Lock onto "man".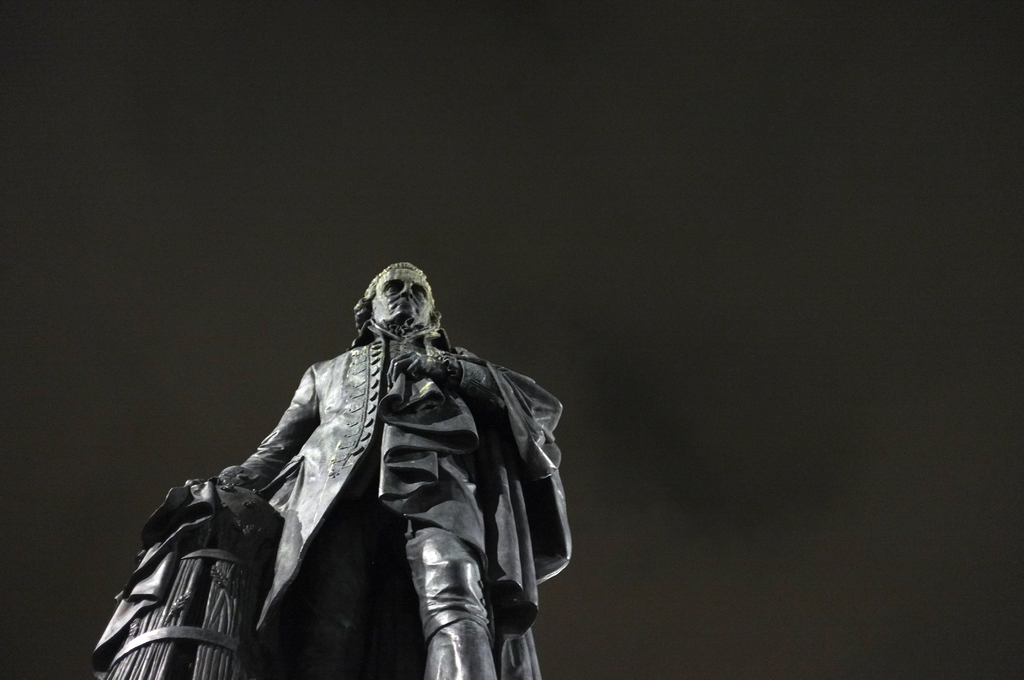
Locked: crop(135, 252, 589, 679).
